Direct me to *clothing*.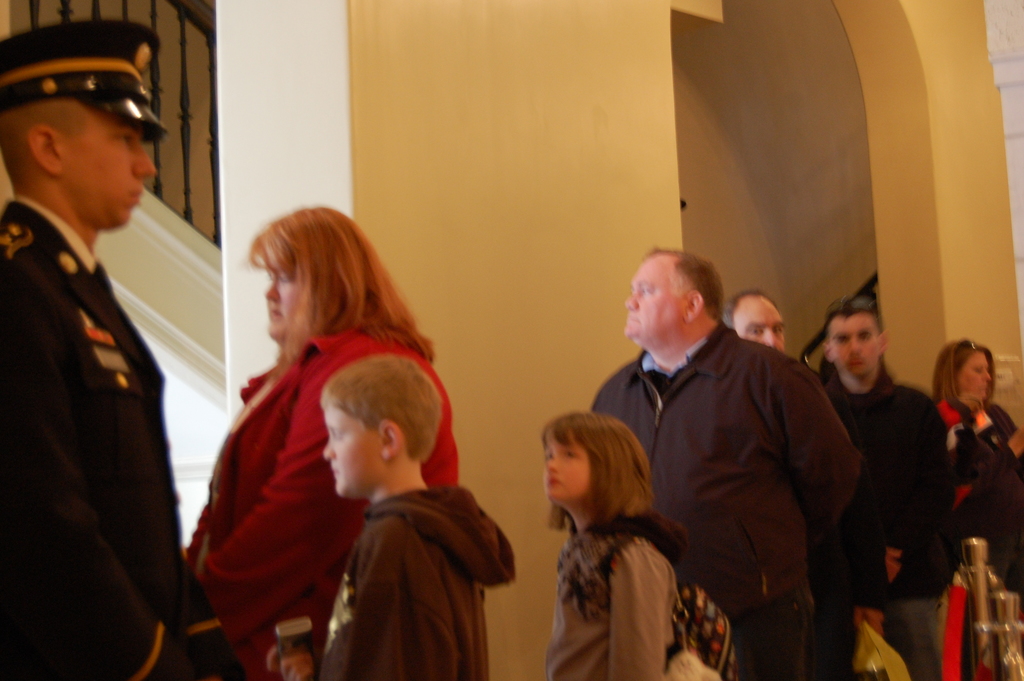
Direction: <bbox>591, 321, 864, 679</bbox>.
